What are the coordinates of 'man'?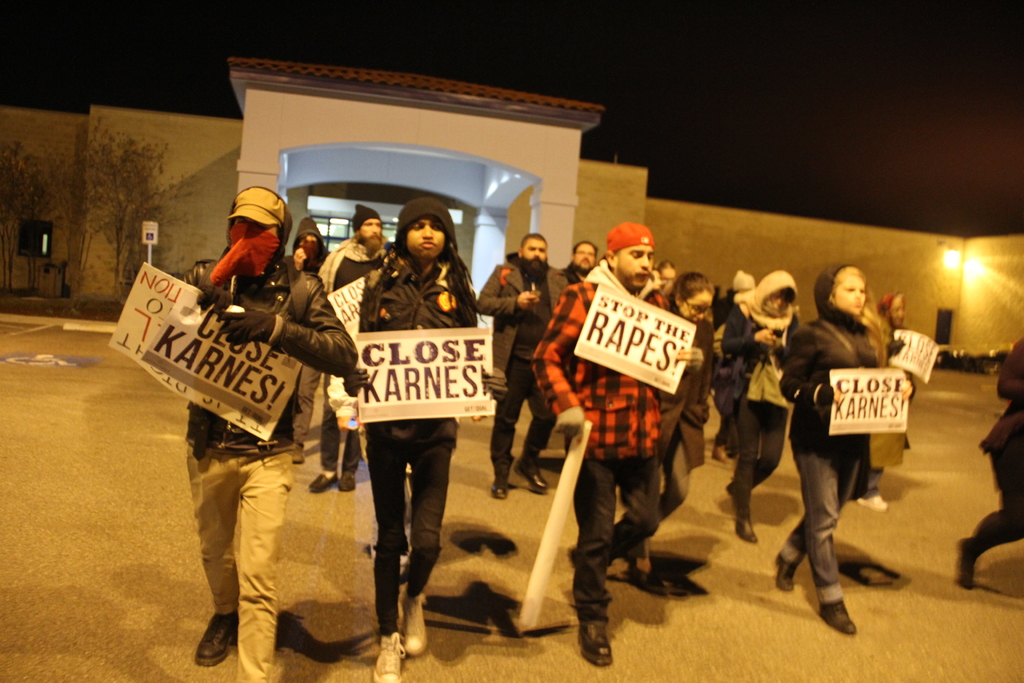
[left=560, top=238, right=606, bottom=288].
